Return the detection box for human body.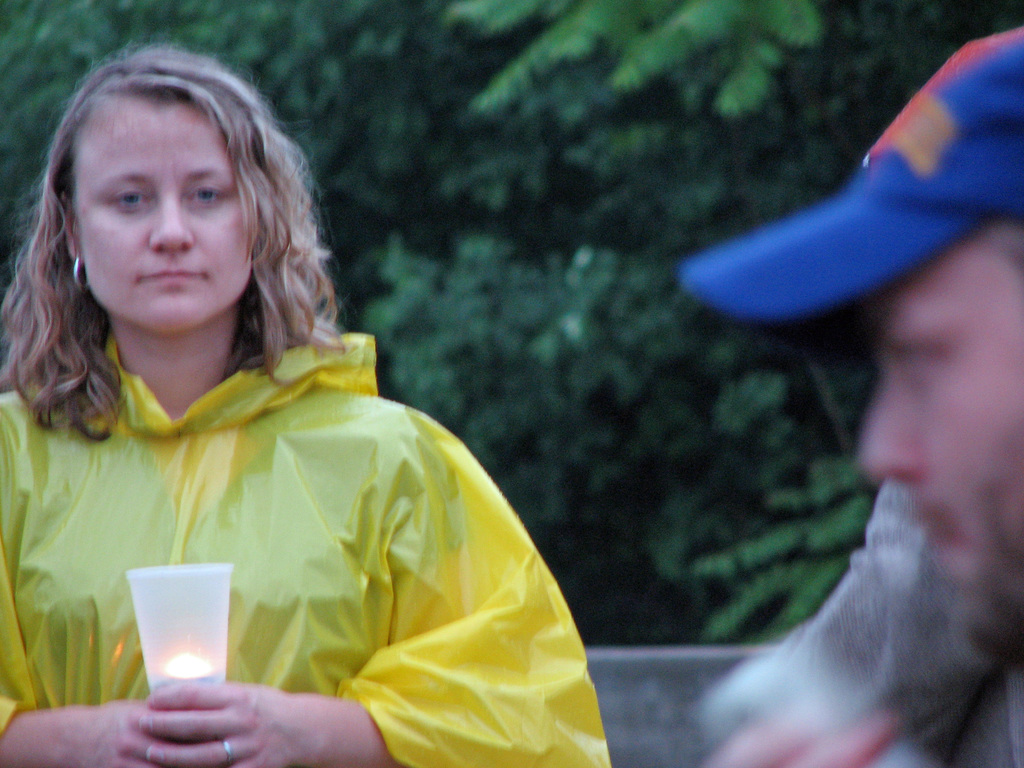
(x1=702, y1=26, x2=1023, y2=767).
